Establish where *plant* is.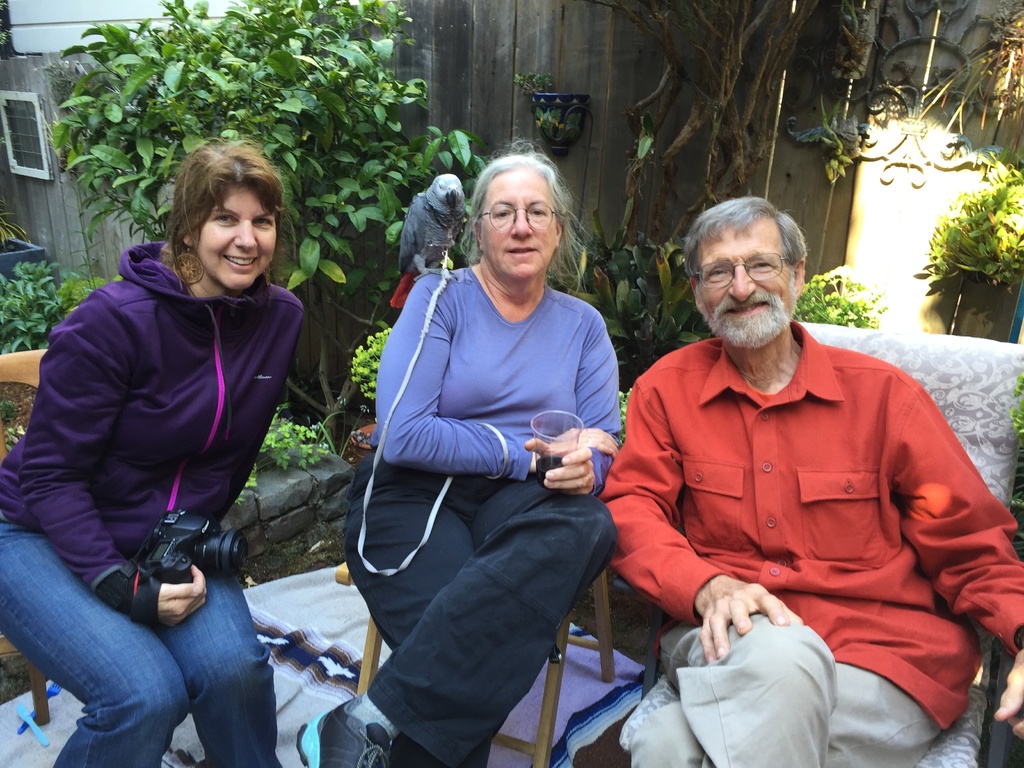
Established at region(50, 0, 492, 457).
